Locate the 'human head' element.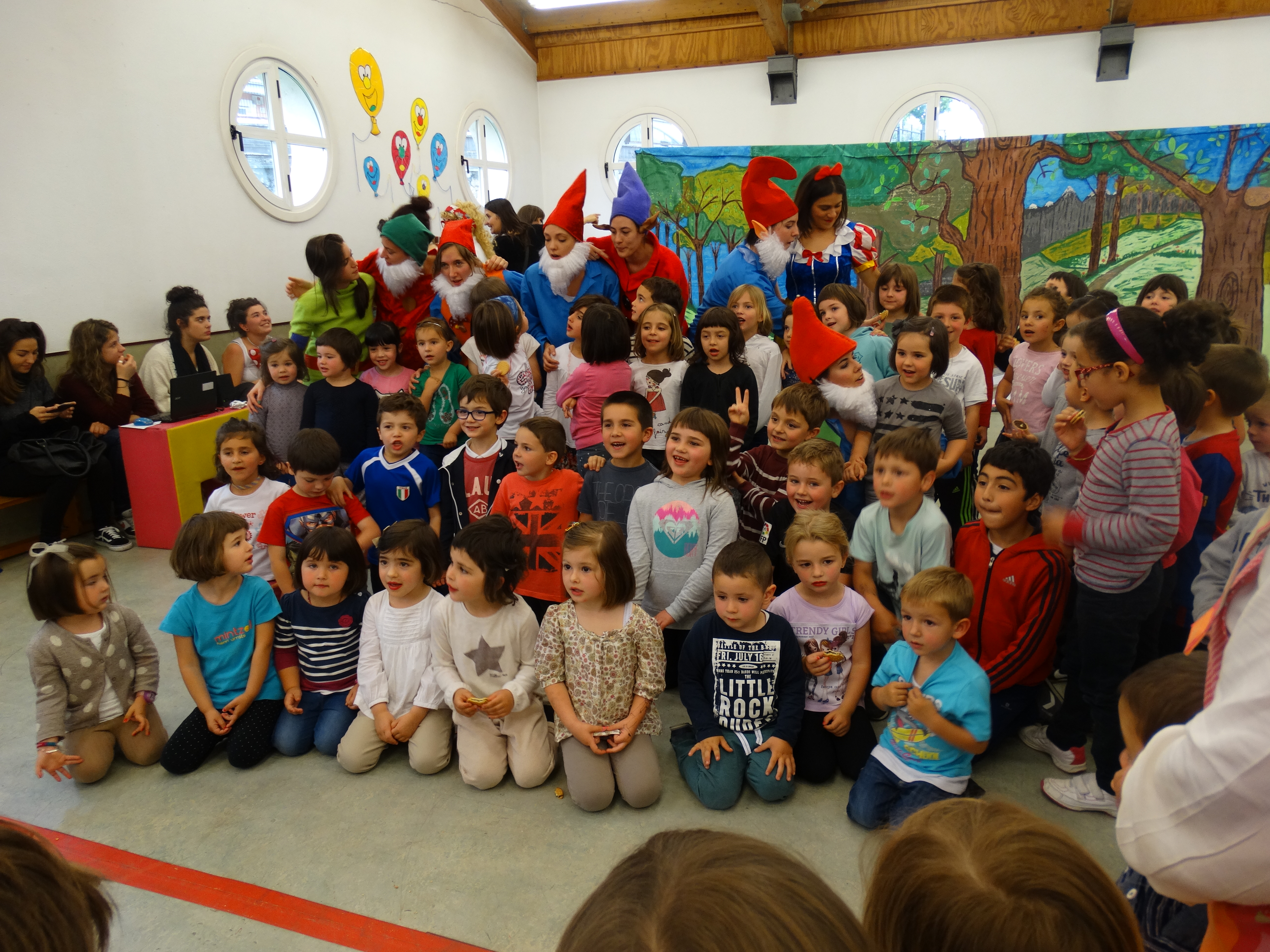
Element bbox: region(219, 78, 232, 94).
